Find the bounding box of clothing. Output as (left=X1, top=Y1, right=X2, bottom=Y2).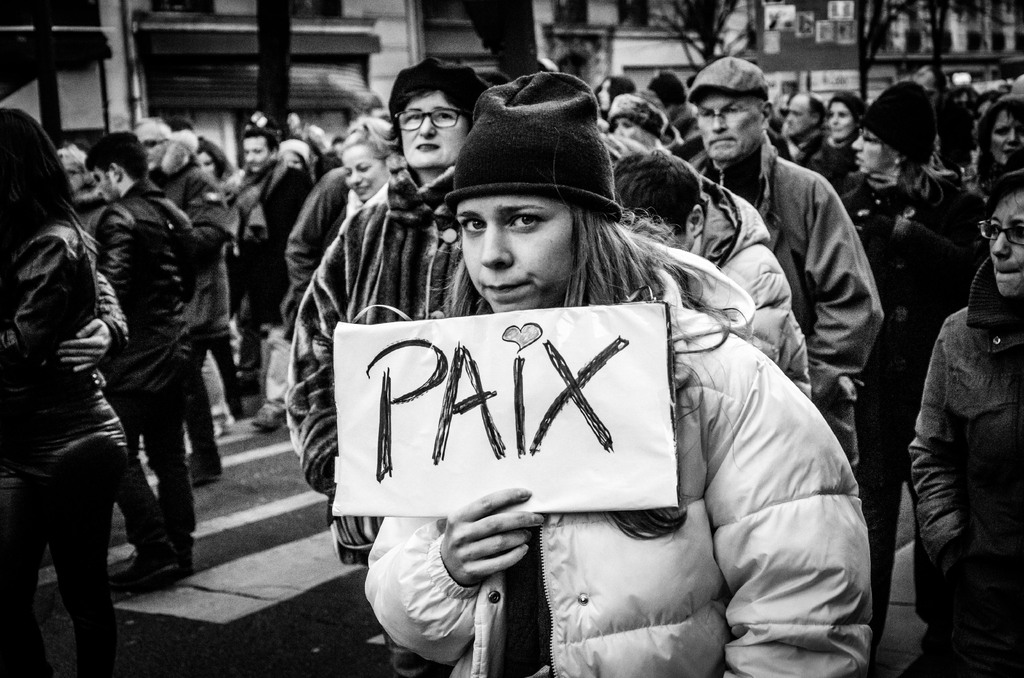
(left=796, top=127, right=860, bottom=186).
